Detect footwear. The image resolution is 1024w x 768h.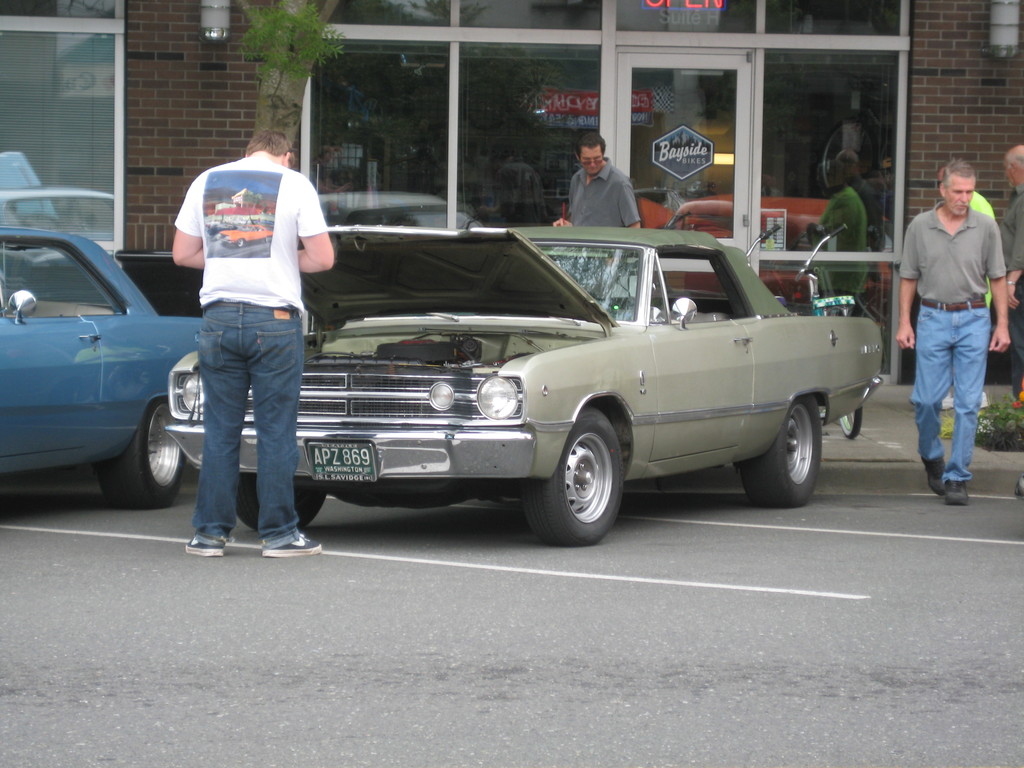
pyautogui.locateOnScreen(943, 479, 977, 506).
